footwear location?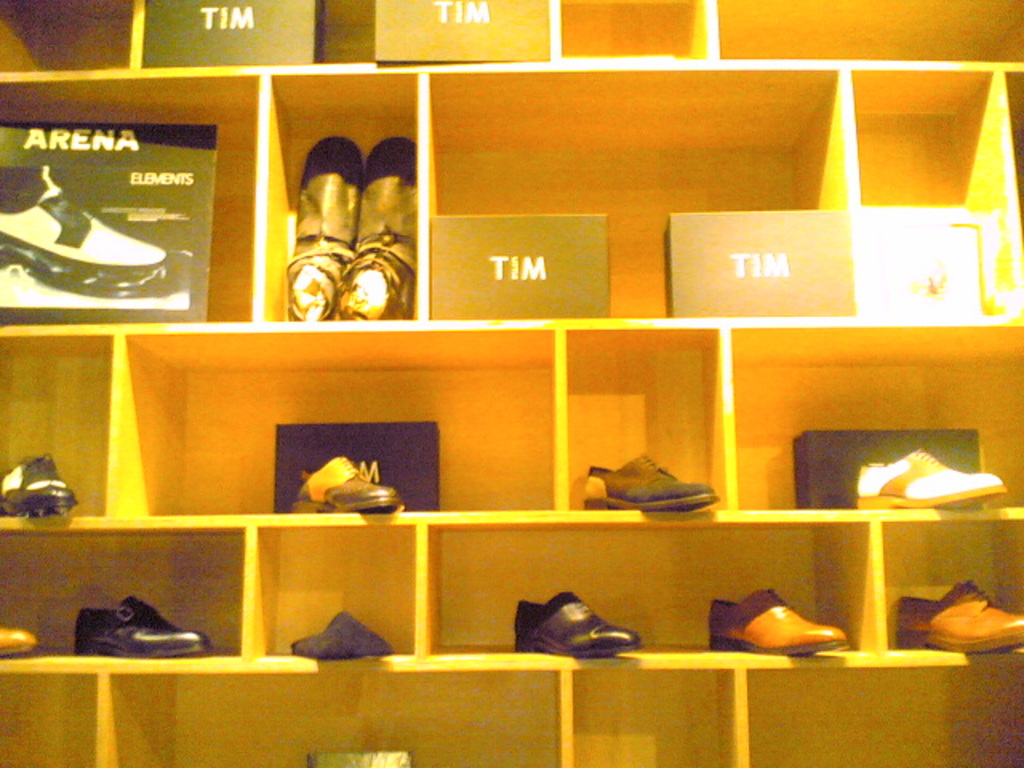
(left=69, top=594, right=229, bottom=659)
